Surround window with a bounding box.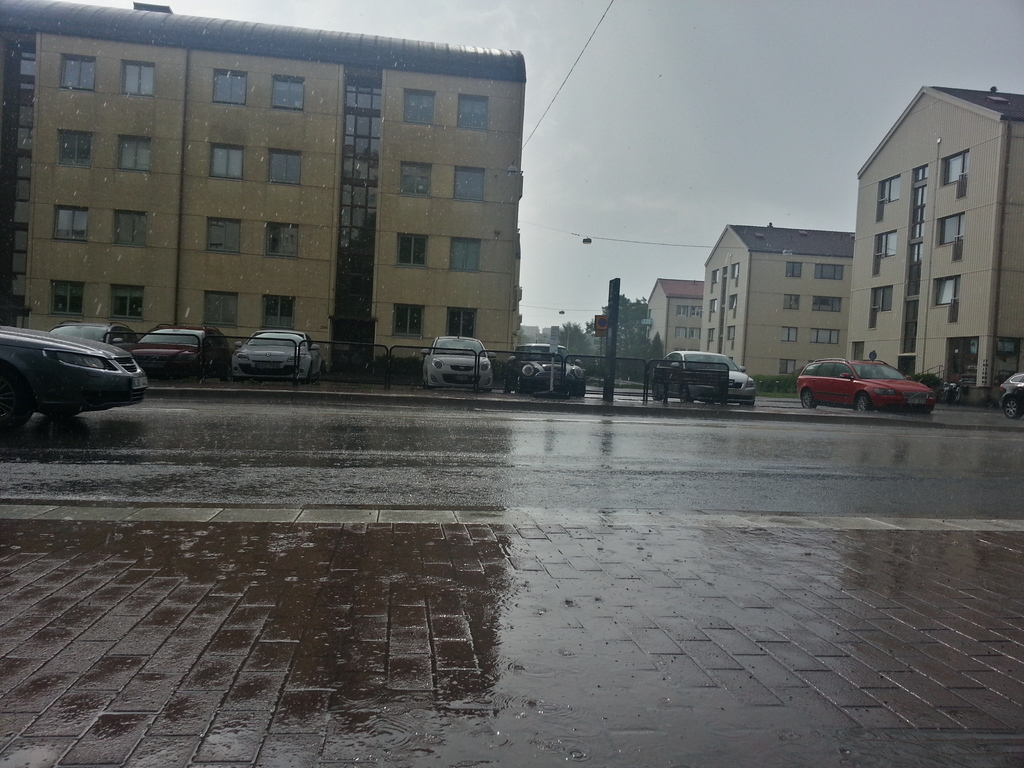
bbox=(730, 261, 740, 280).
